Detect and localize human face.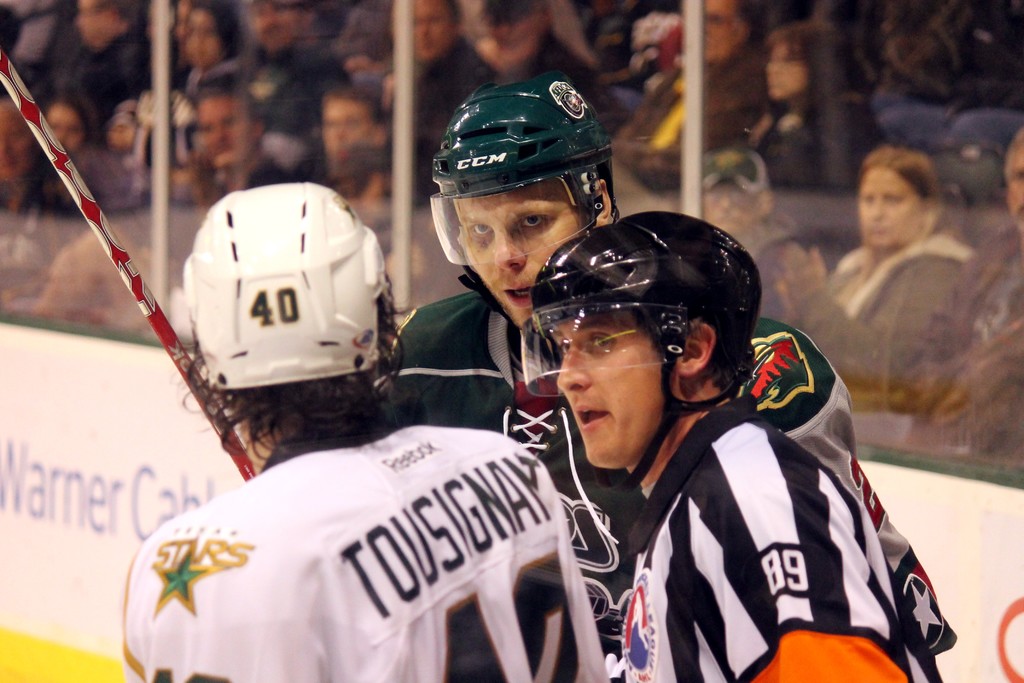
Localized at region(700, 0, 739, 68).
